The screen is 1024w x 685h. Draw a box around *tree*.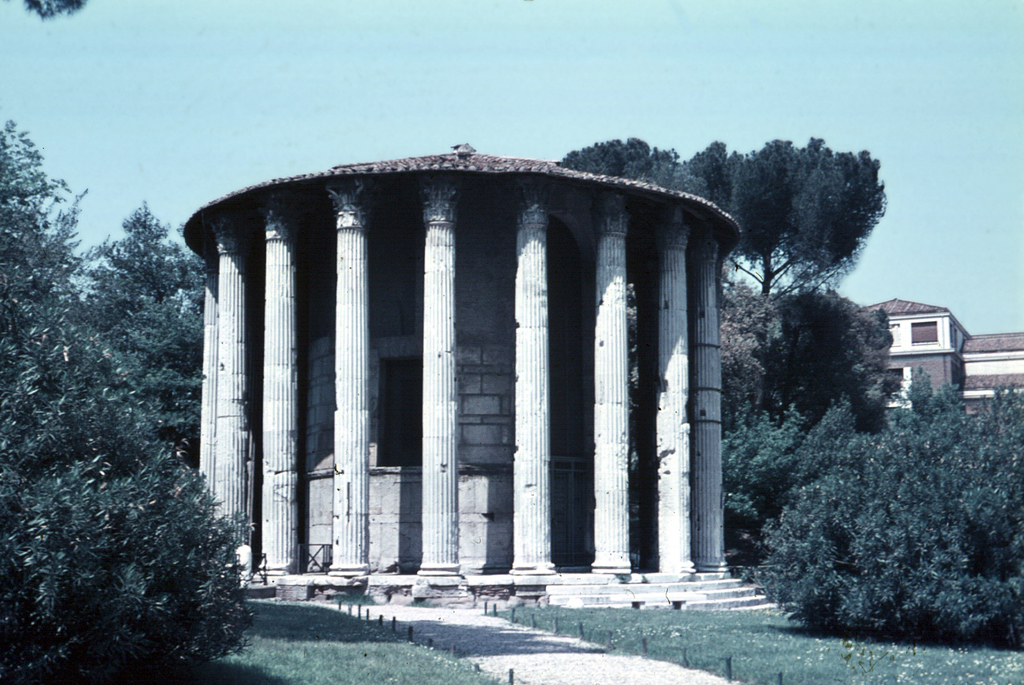
bbox=[745, 282, 904, 443].
